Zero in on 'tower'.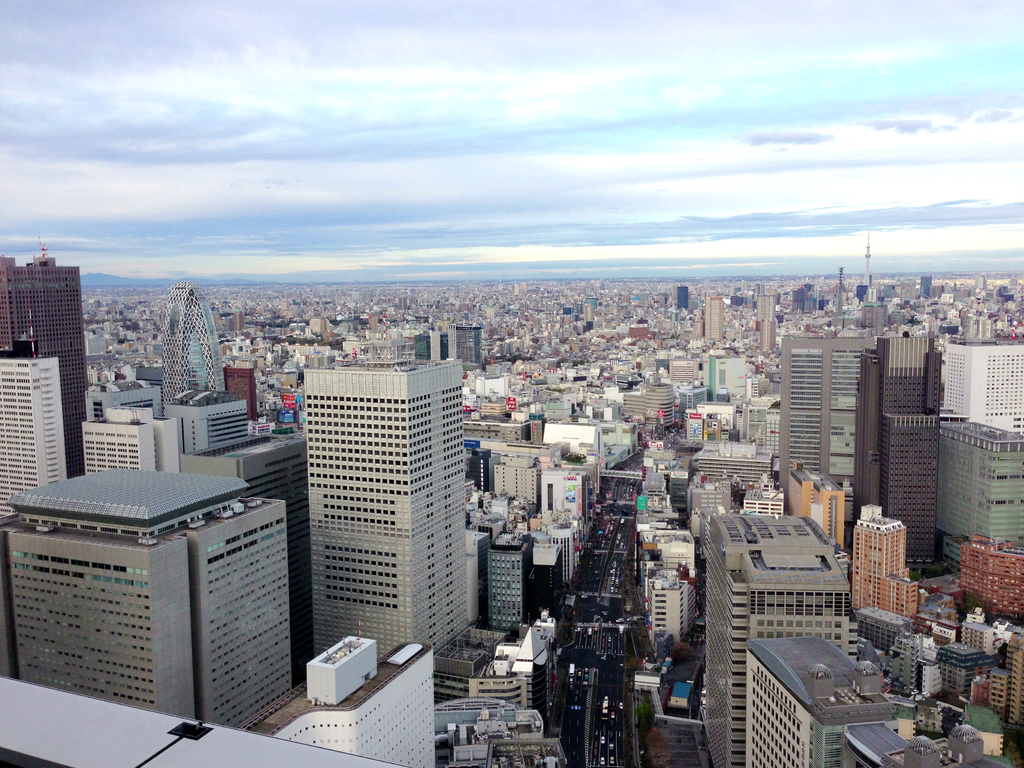
Zeroed in: 237/278/607/328.
